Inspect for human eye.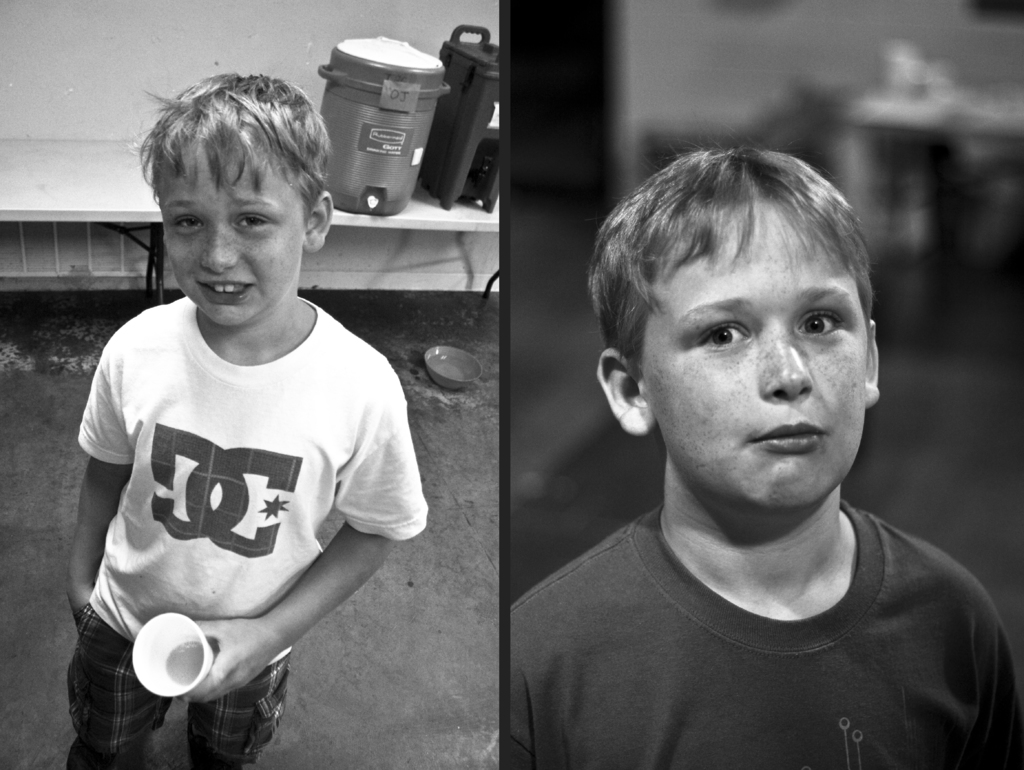
Inspection: crop(228, 208, 275, 232).
